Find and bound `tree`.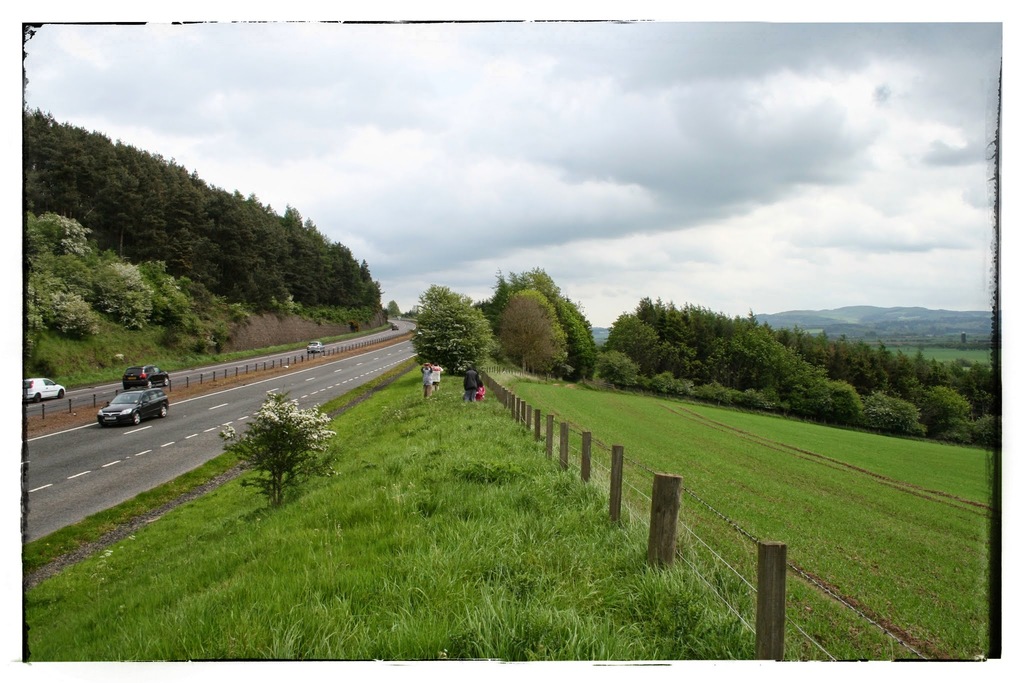
Bound: <box>500,291,559,378</box>.
